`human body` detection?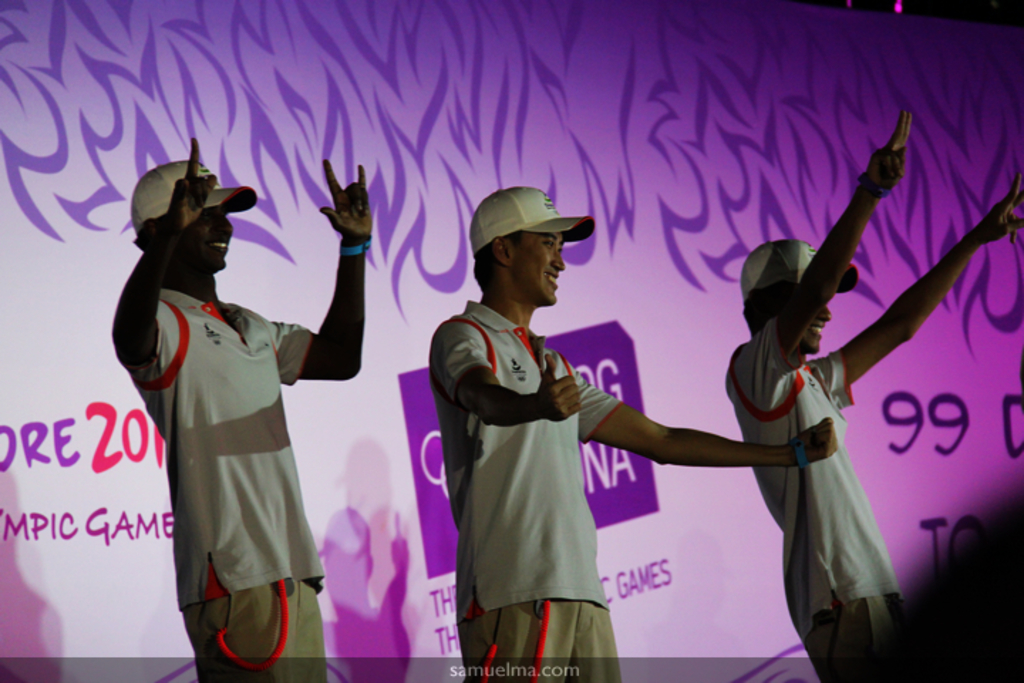
[430, 302, 842, 682]
